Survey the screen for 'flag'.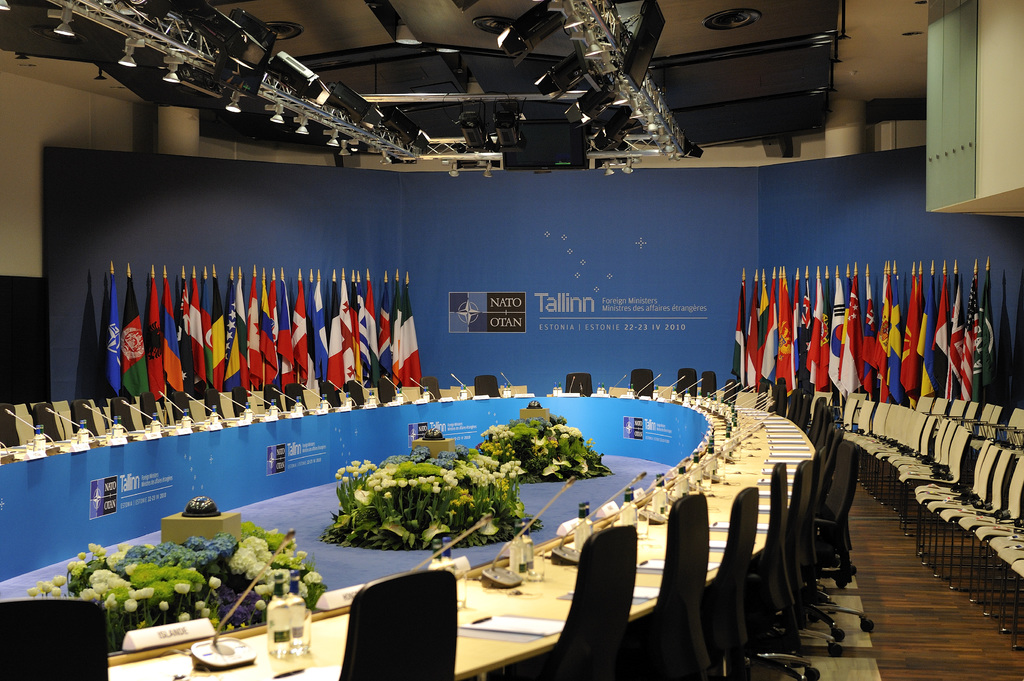
Survey found: bbox=(282, 272, 312, 384).
